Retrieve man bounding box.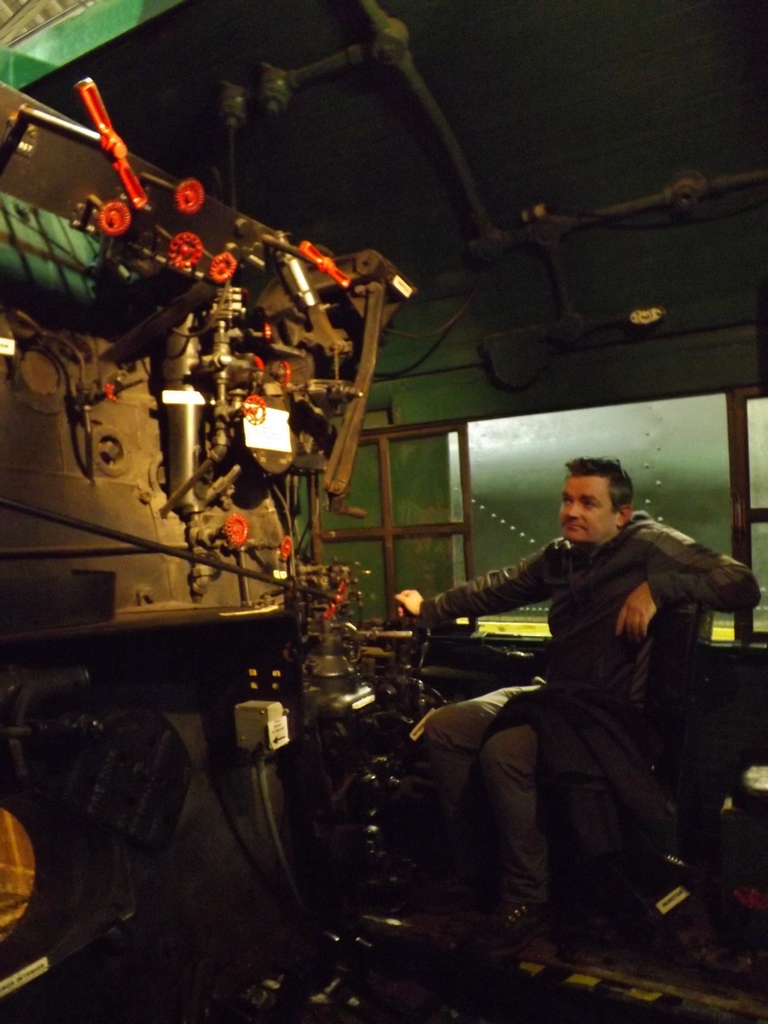
Bounding box: (413,406,719,964).
